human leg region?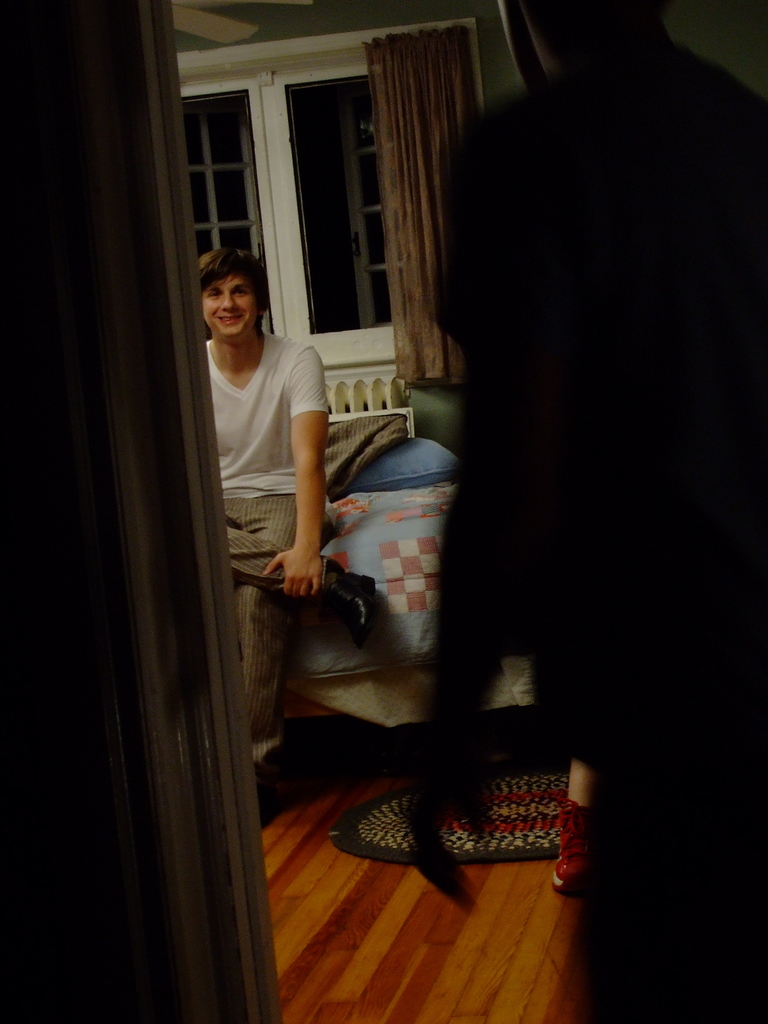
select_region(228, 499, 296, 762)
